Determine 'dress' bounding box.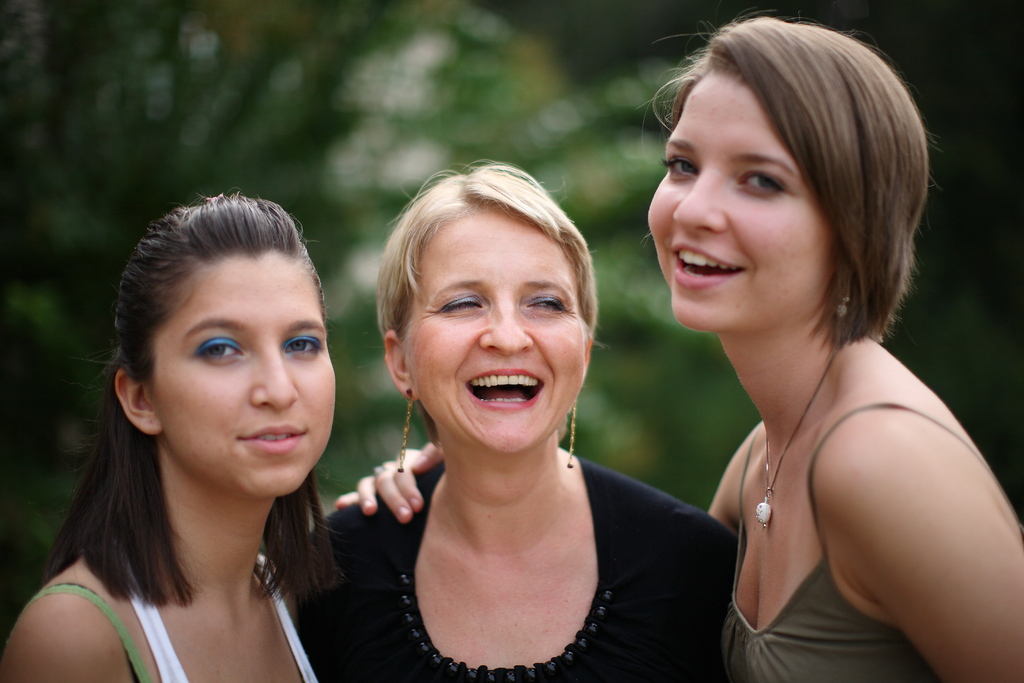
Determined: x1=722 y1=407 x2=1004 y2=682.
